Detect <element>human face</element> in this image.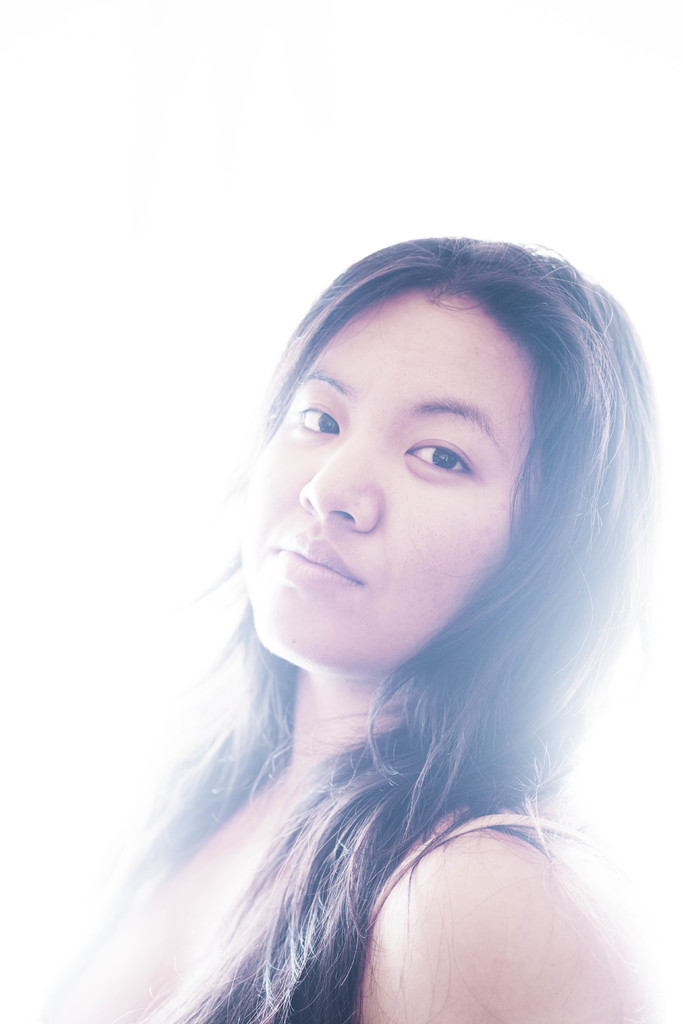
Detection: l=243, t=285, r=541, b=671.
